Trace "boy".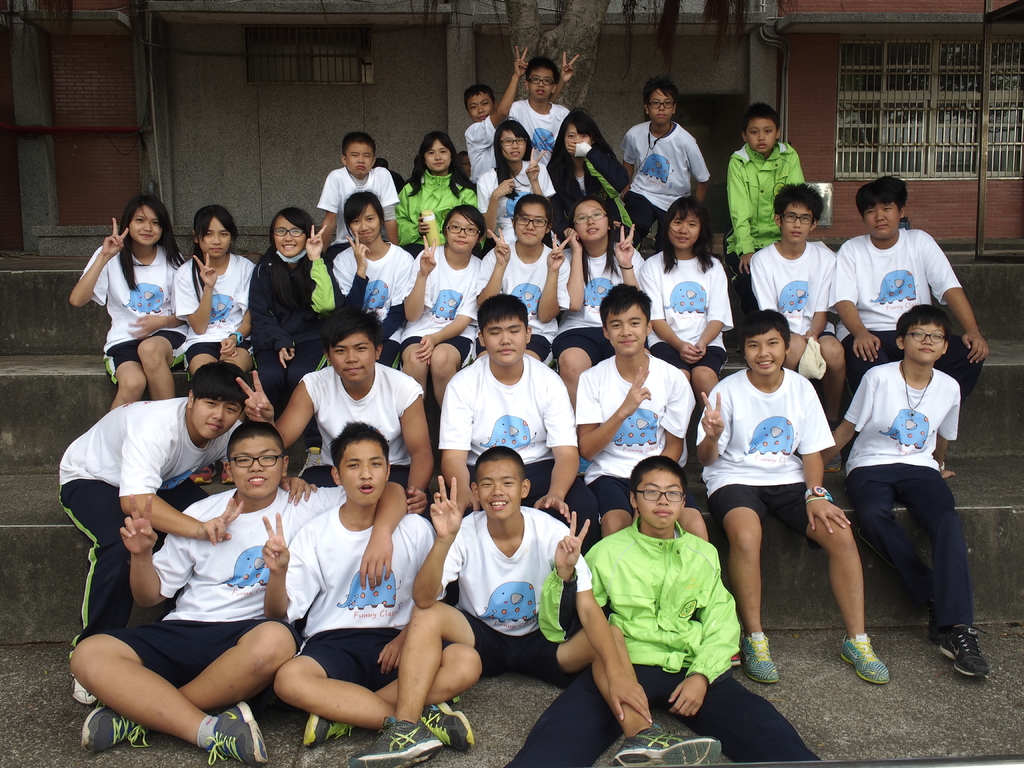
Traced to left=431, top=297, right=600, bottom=542.
